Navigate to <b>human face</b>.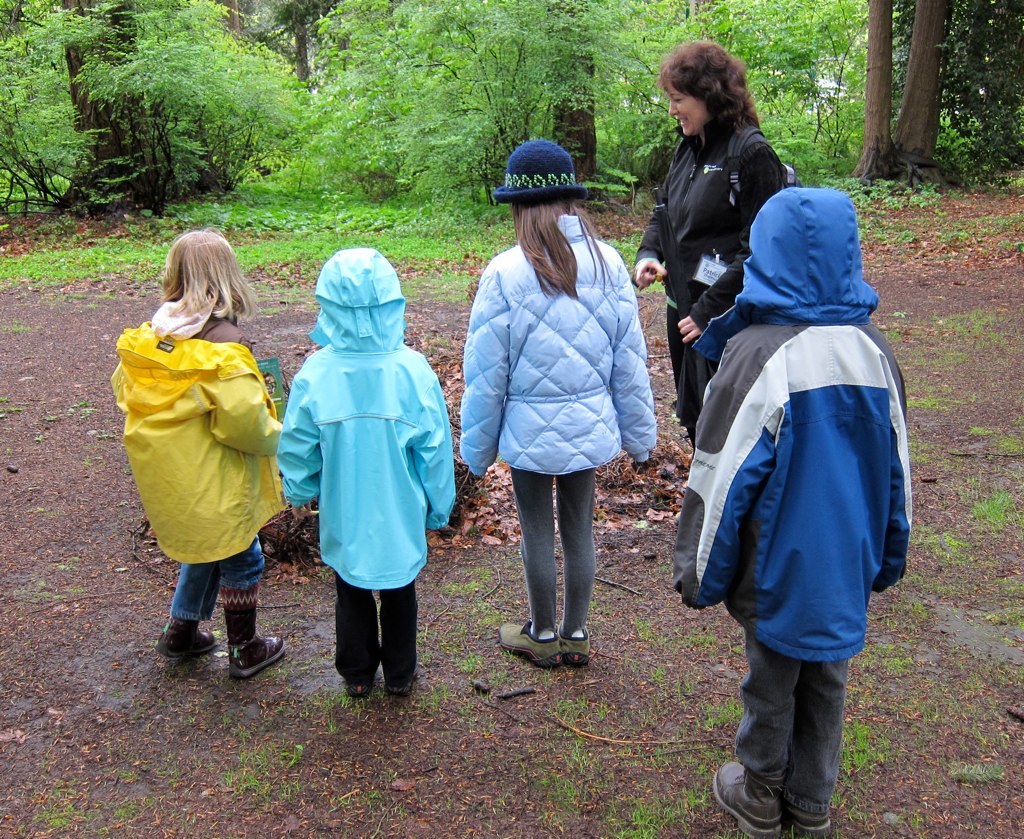
Navigation target: locate(664, 85, 706, 138).
